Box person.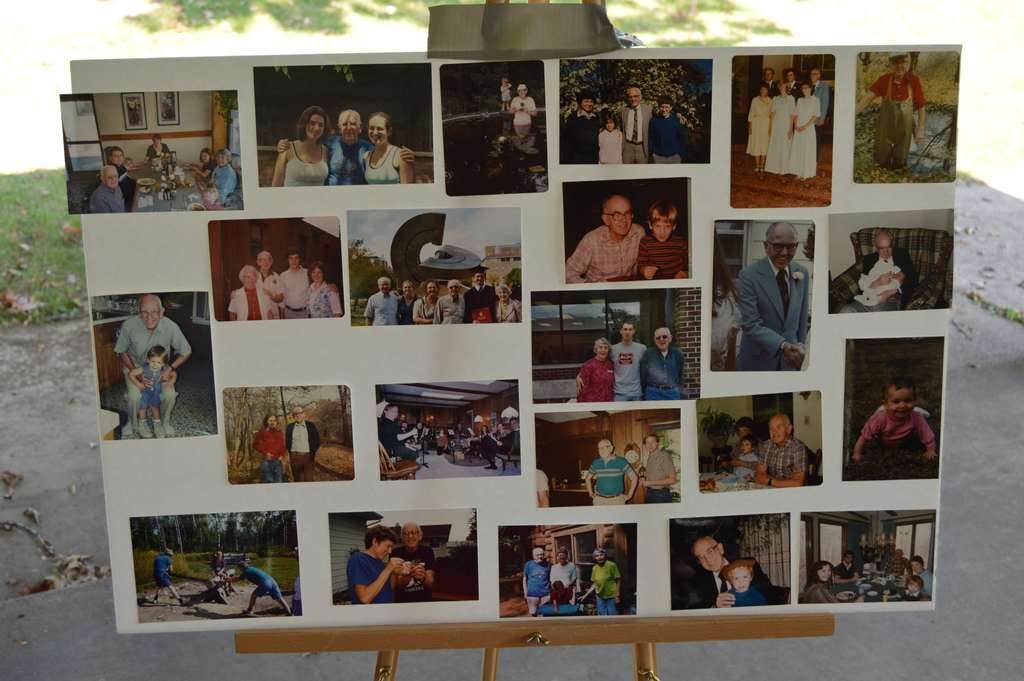
573 316 657 402.
